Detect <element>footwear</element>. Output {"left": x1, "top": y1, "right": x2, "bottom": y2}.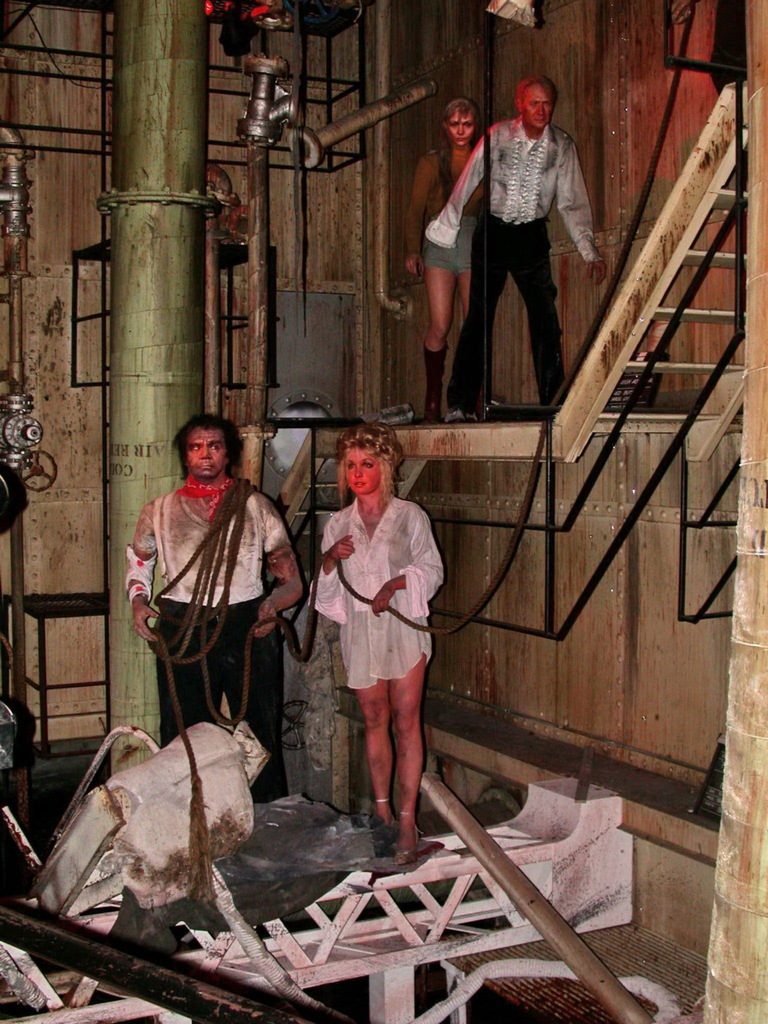
{"left": 423, "top": 346, "right": 448, "bottom": 424}.
